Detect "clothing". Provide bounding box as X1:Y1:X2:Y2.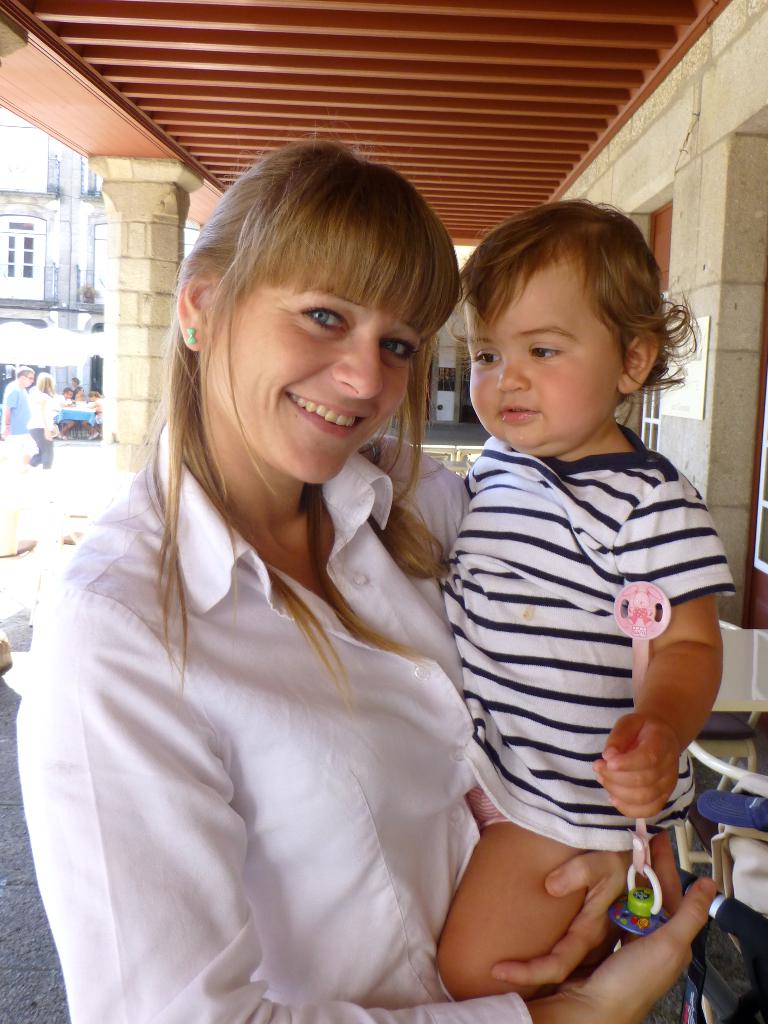
445:415:739:844.
